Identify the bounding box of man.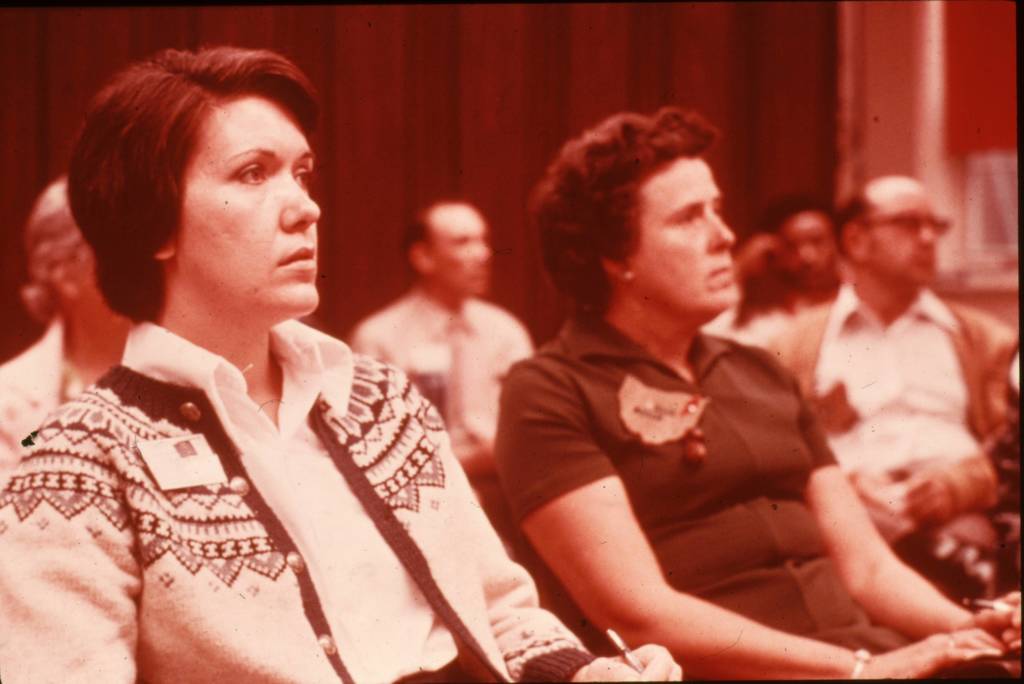
locate(705, 196, 855, 339).
